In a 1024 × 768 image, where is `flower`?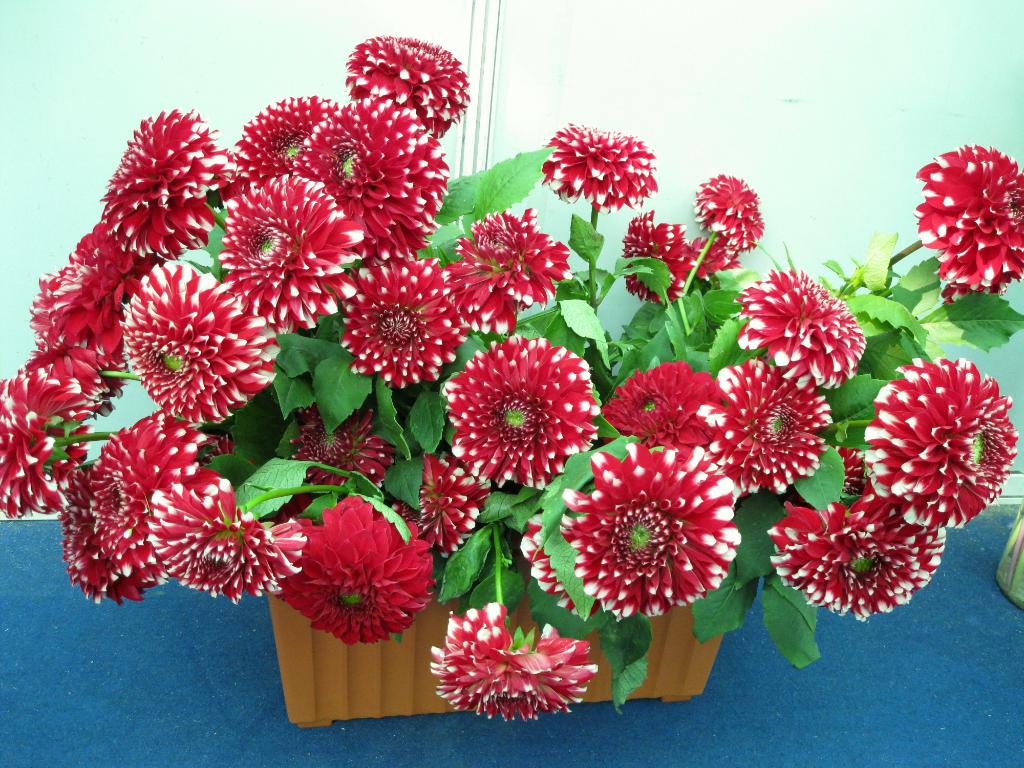
locate(63, 484, 145, 603).
